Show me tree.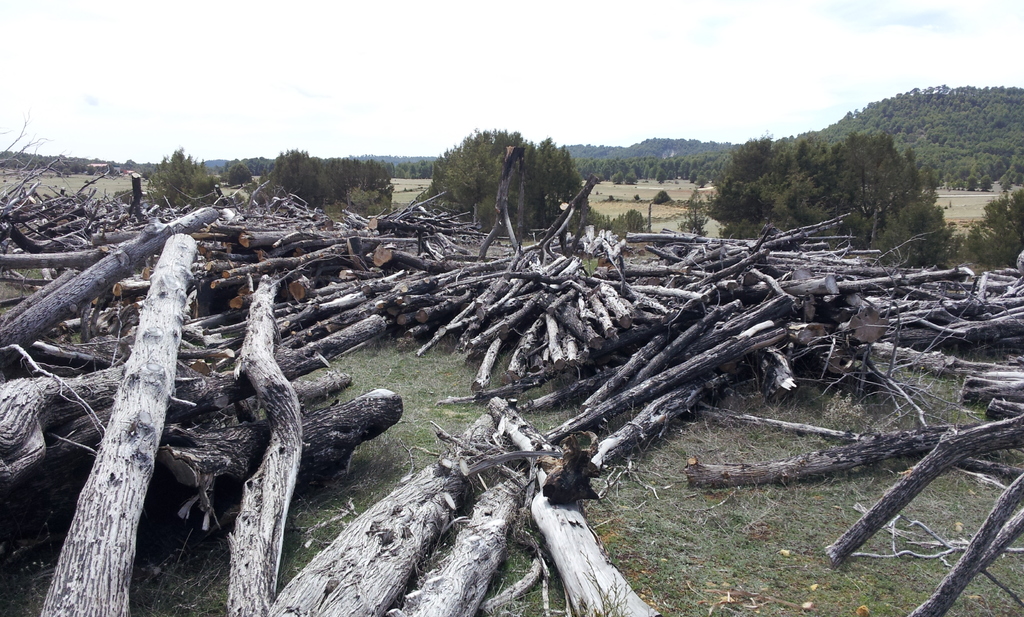
tree is here: (424, 131, 593, 237).
